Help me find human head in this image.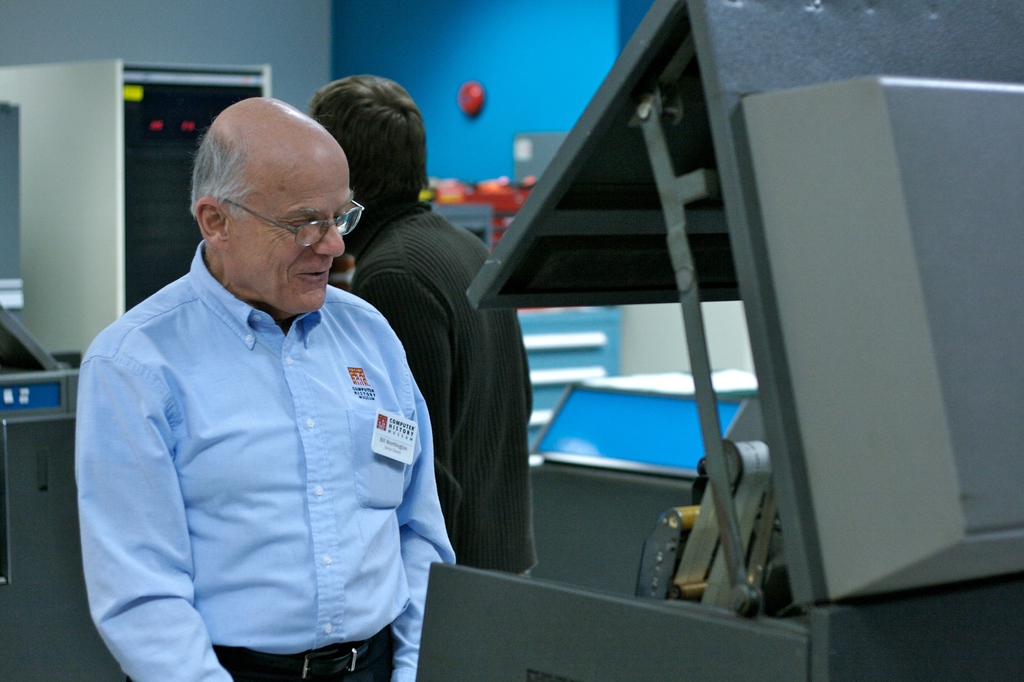
Found it: left=299, top=74, right=428, bottom=247.
